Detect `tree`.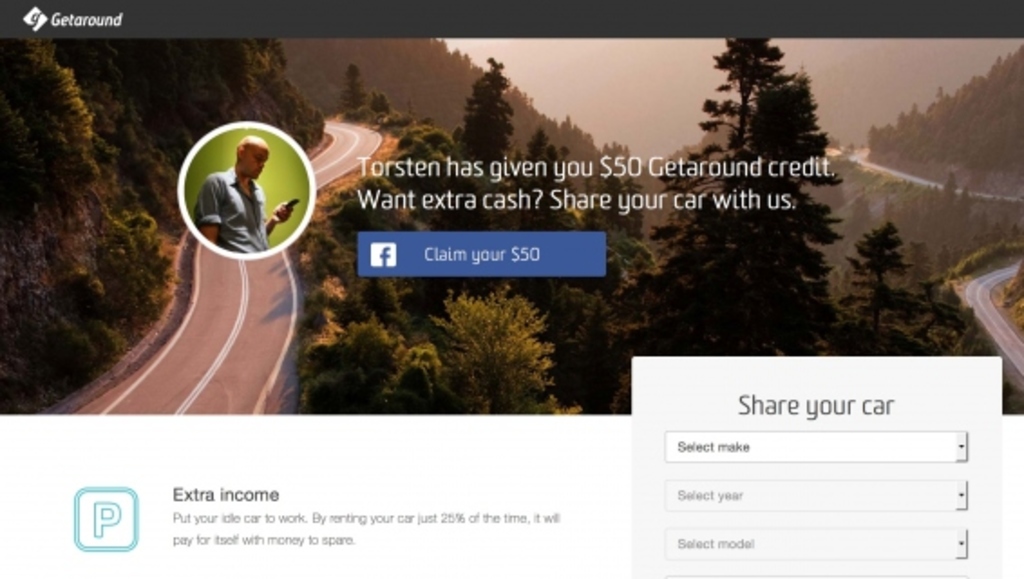
Detected at (left=843, top=212, right=923, bottom=353).
